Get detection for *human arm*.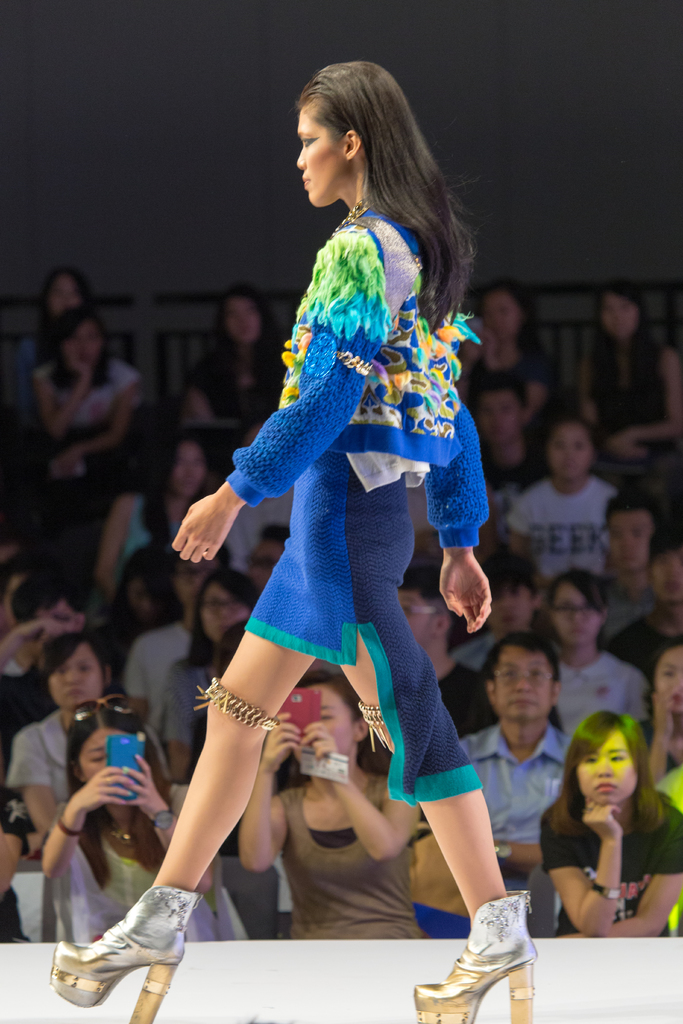
Detection: bbox=(457, 342, 478, 390).
